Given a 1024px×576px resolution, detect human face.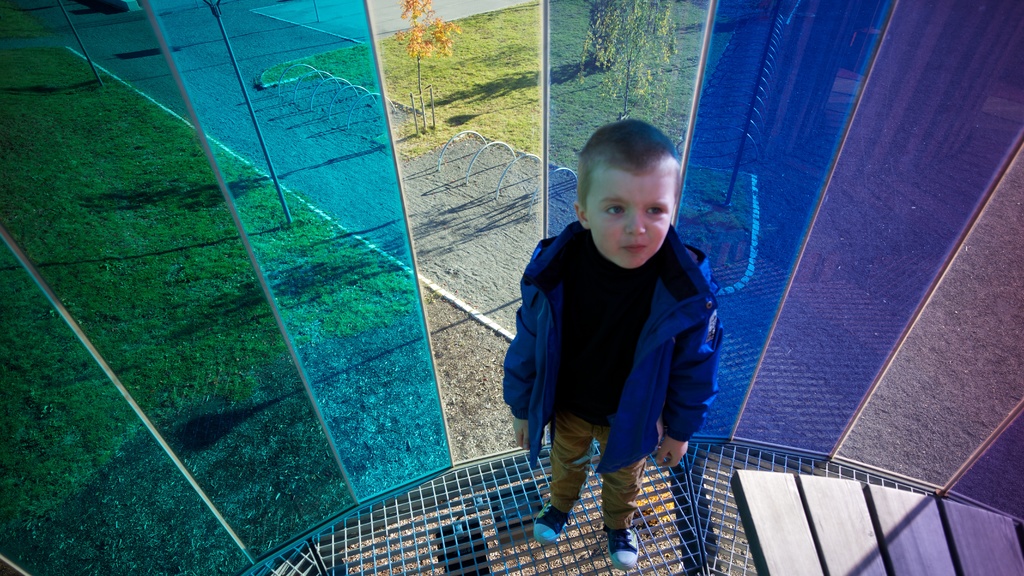
583, 176, 671, 270.
